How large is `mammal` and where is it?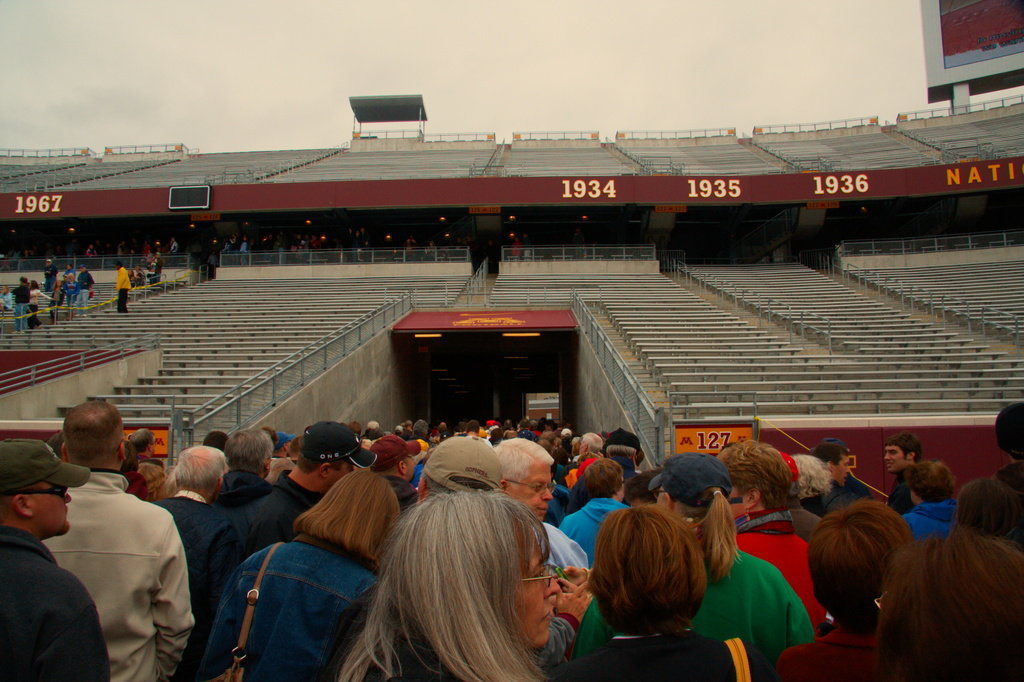
Bounding box: BBox(113, 263, 131, 313).
